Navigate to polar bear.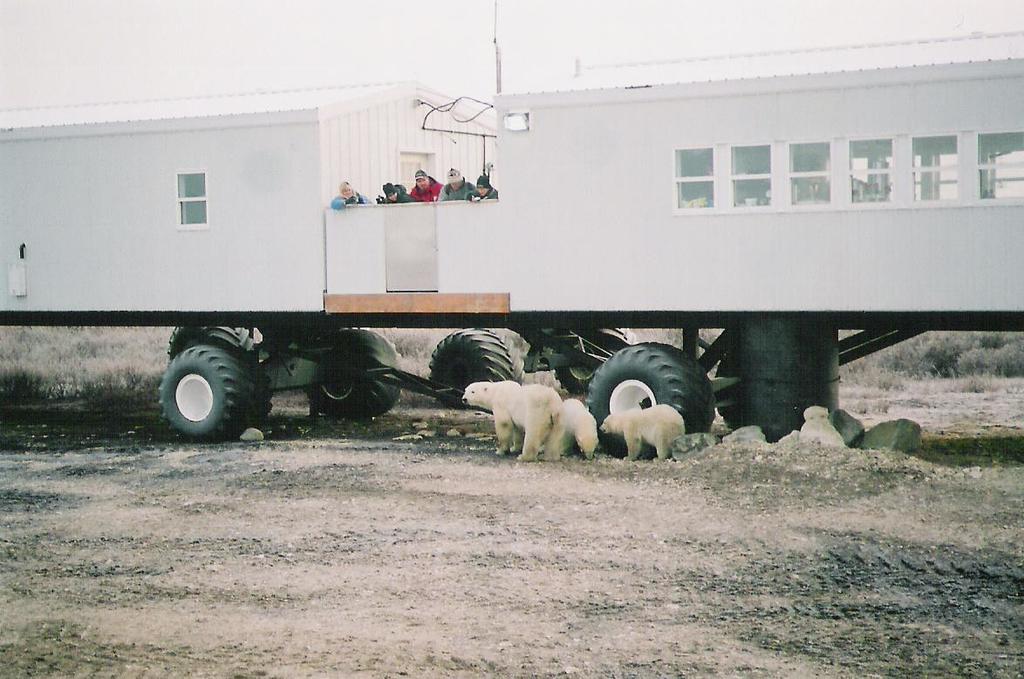
Navigation target: box(459, 382, 566, 460).
